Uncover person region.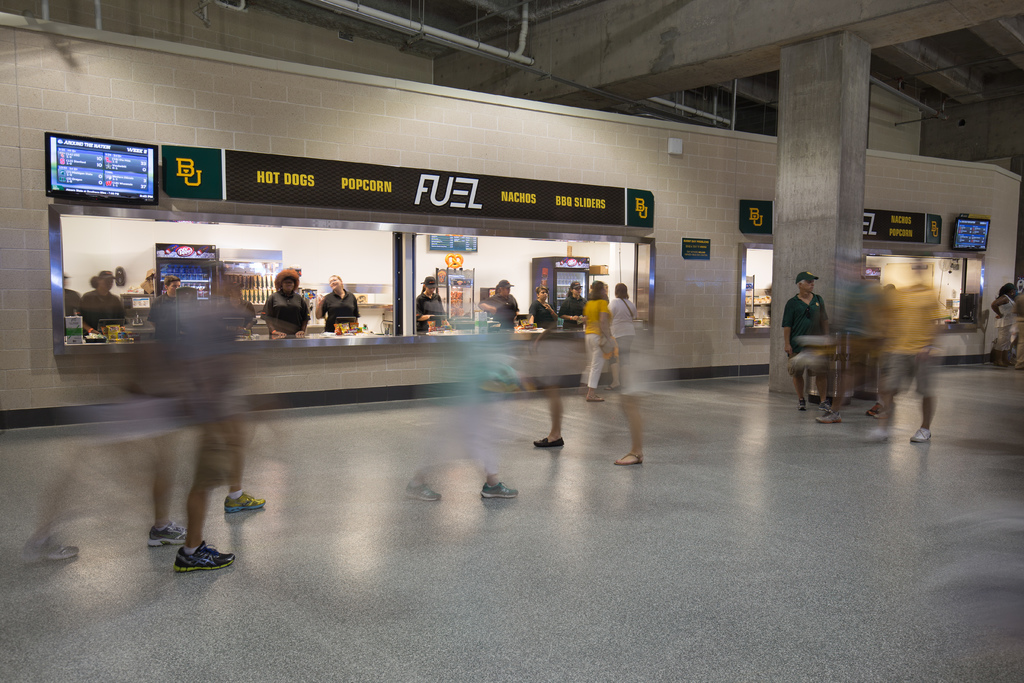
Uncovered: x1=318 y1=274 x2=362 y2=334.
